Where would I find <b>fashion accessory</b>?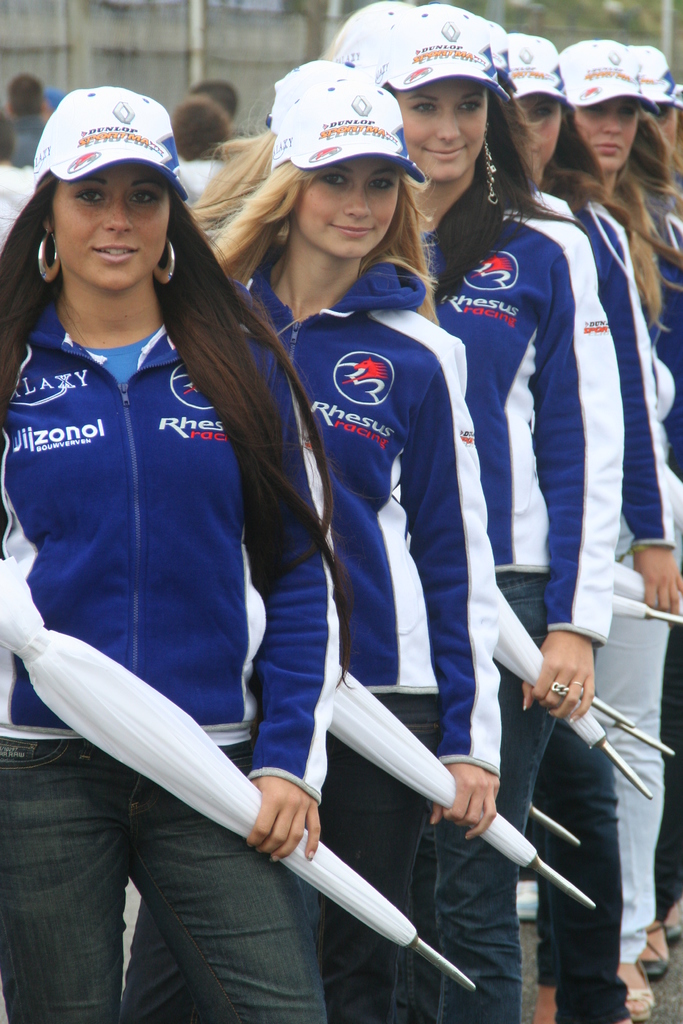
At (x1=666, y1=925, x2=682, y2=944).
